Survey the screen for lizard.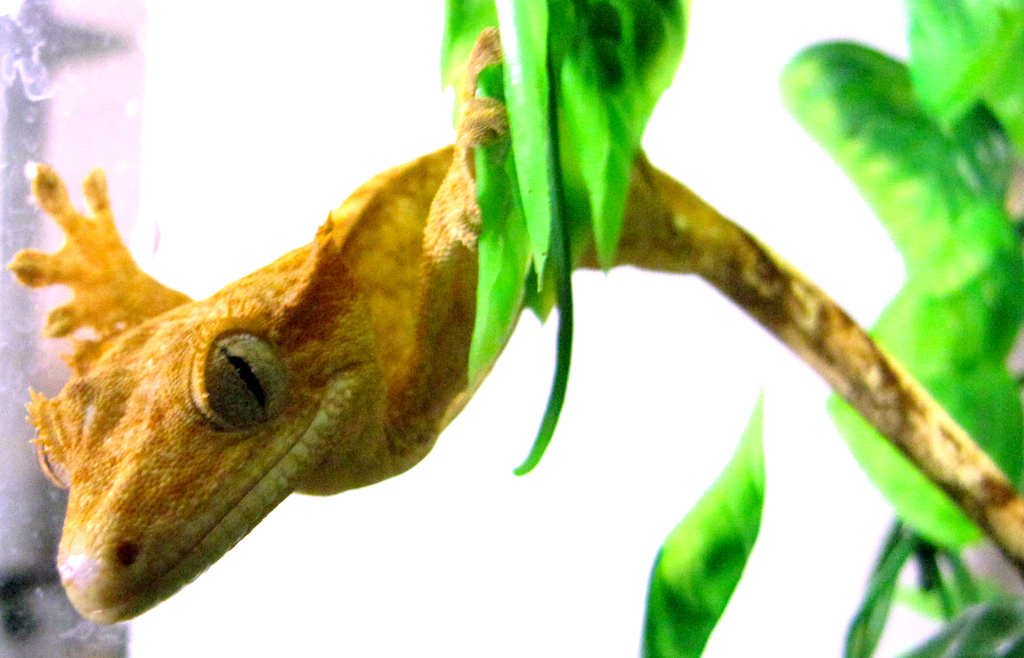
Survey found: <box>6,31,1023,624</box>.
